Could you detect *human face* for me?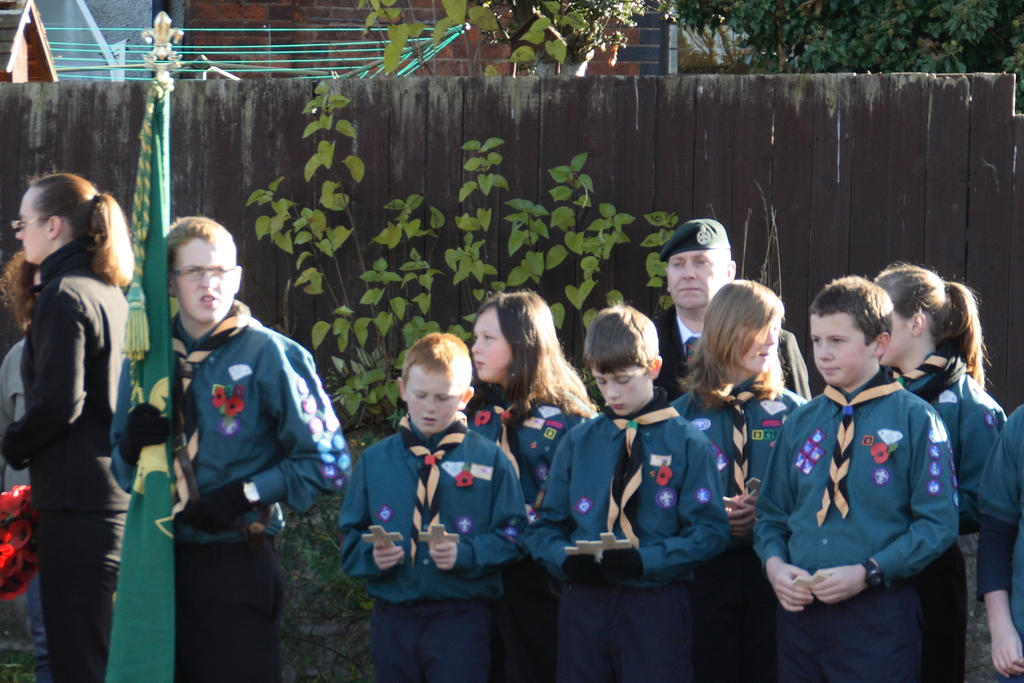
Detection result: 15, 186, 51, 263.
